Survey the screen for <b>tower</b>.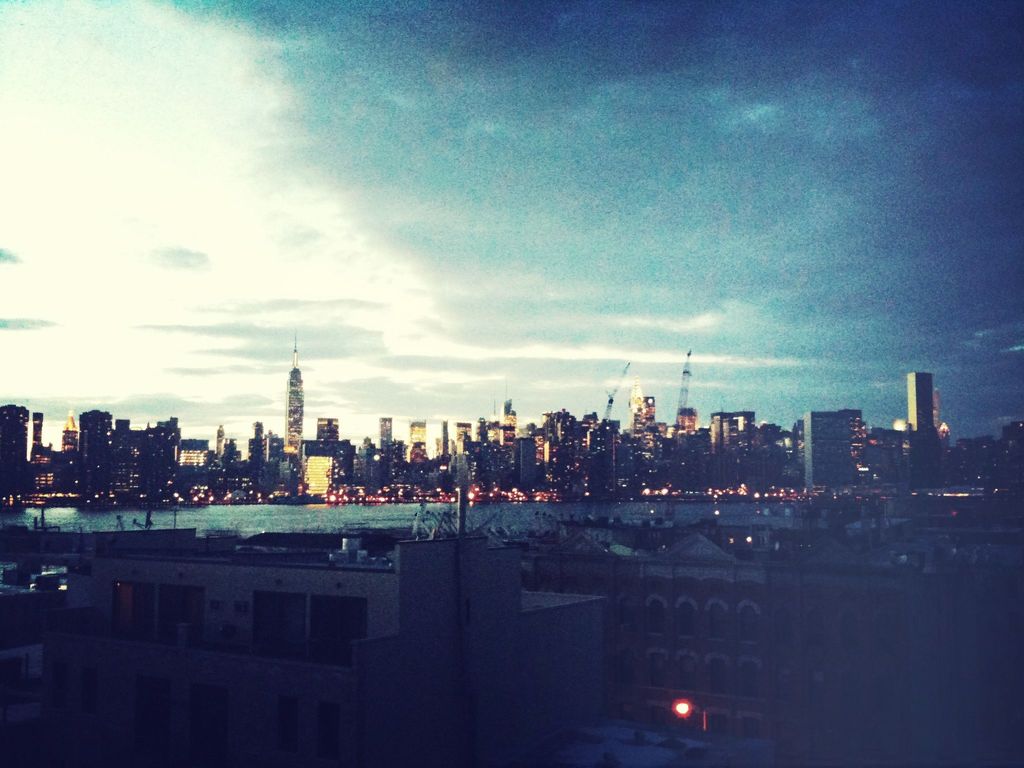
Survey found: select_region(435, 422, 445, 458).
